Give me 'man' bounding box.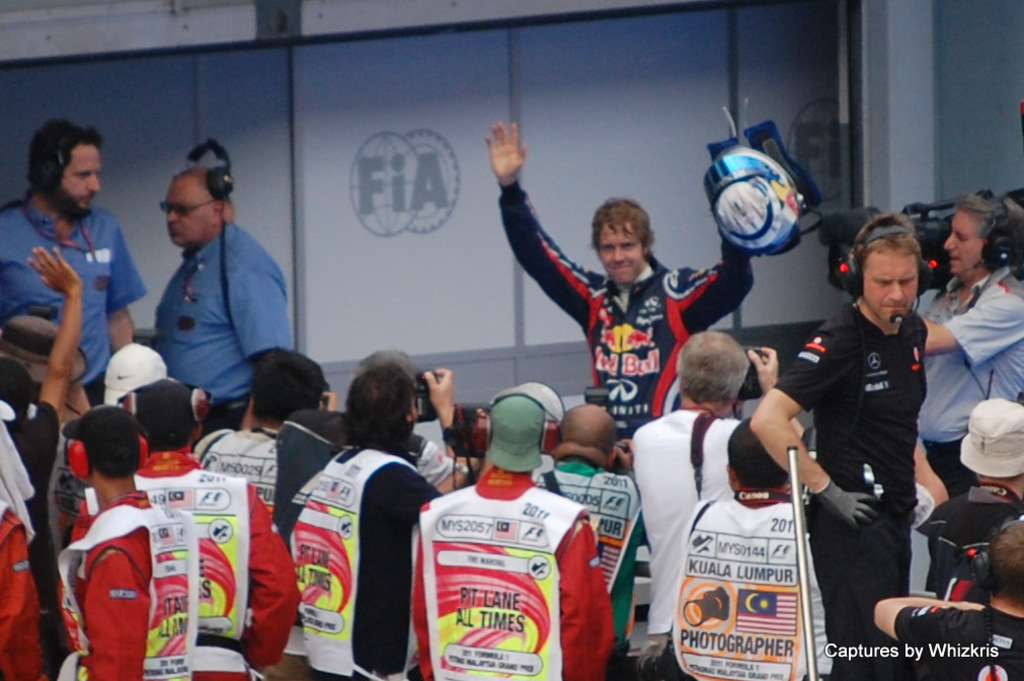
<box>121,146,291,443</box>.
